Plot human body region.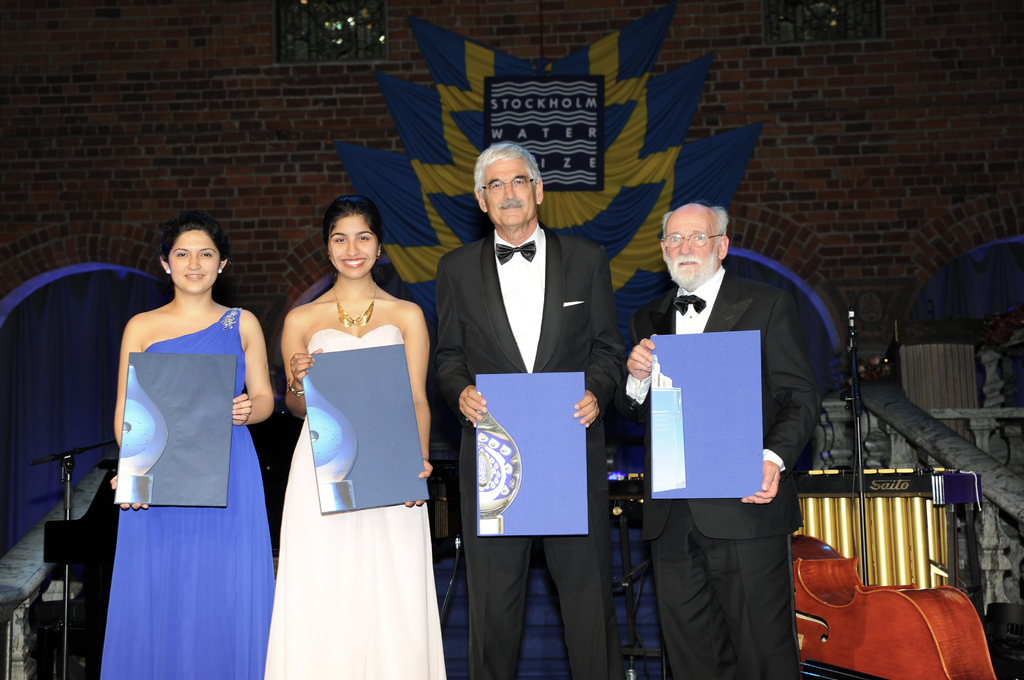
Plotted at locate(261, 287, 449, 679).
